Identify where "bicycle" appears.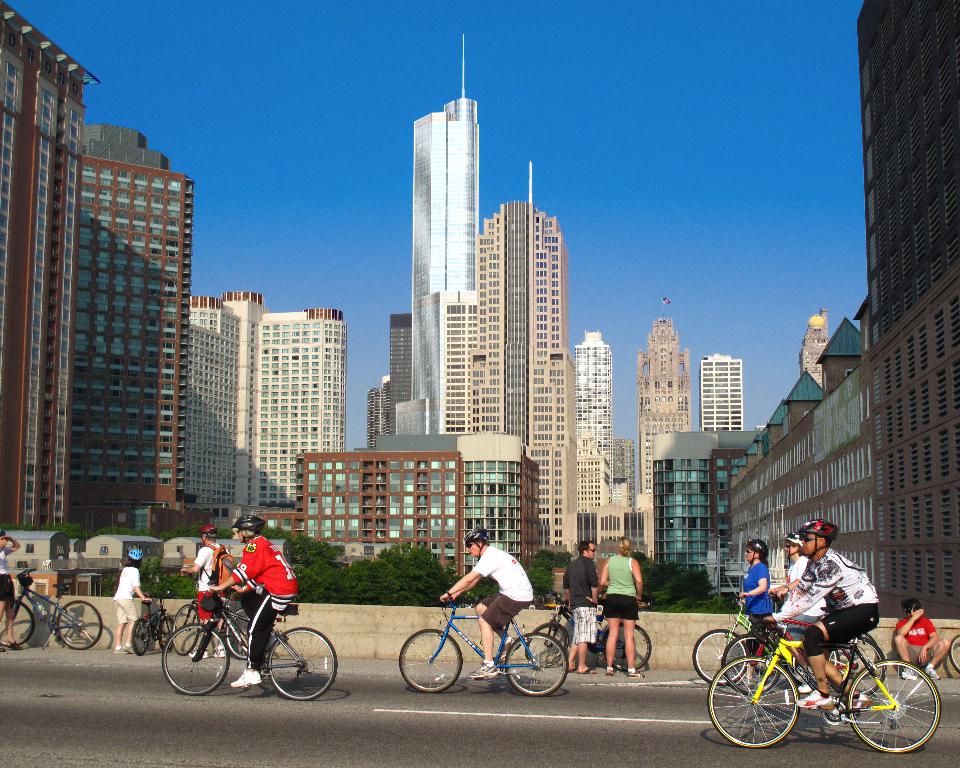
Appears at box=[767, 595, 880, 683].
